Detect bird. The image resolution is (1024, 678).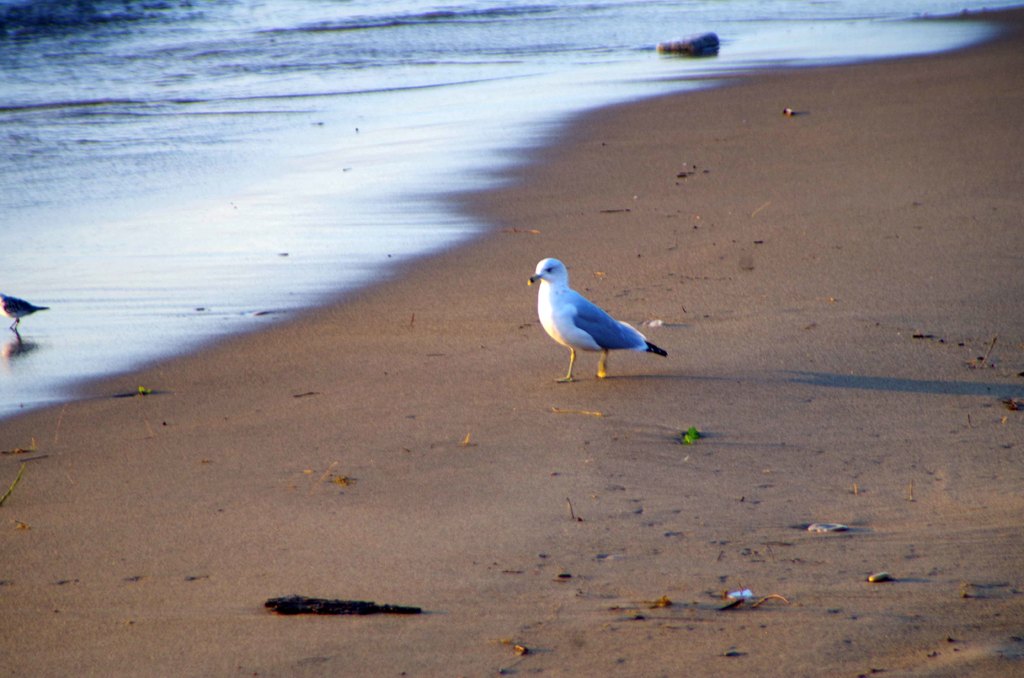
bbox=(0, 281, 51, 341).
